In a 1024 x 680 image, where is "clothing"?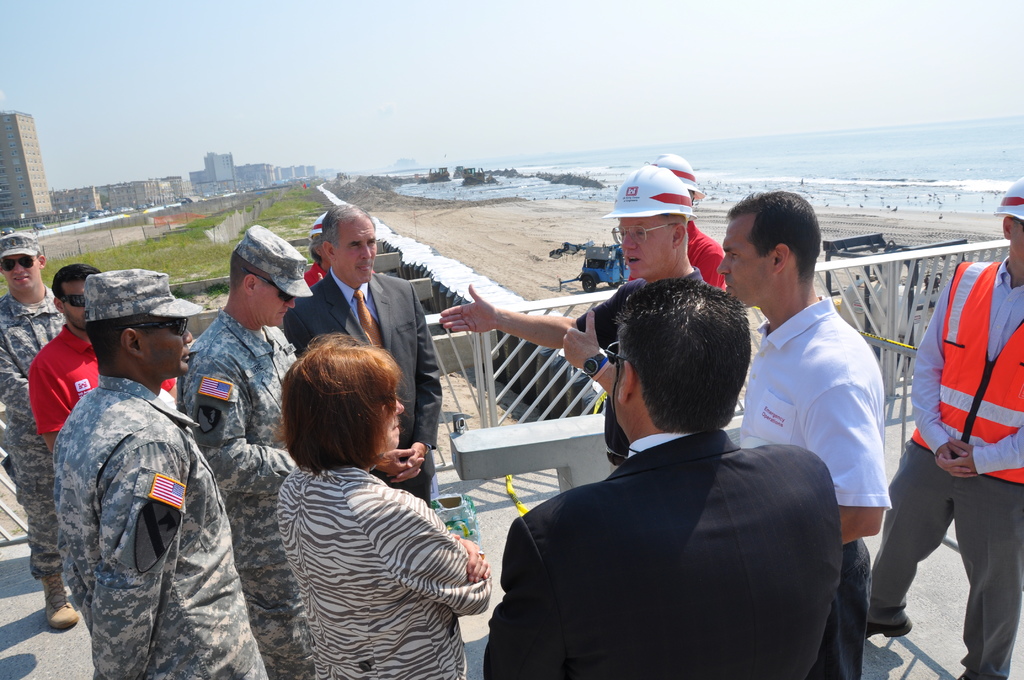
box(280, 263, 444, 505).
